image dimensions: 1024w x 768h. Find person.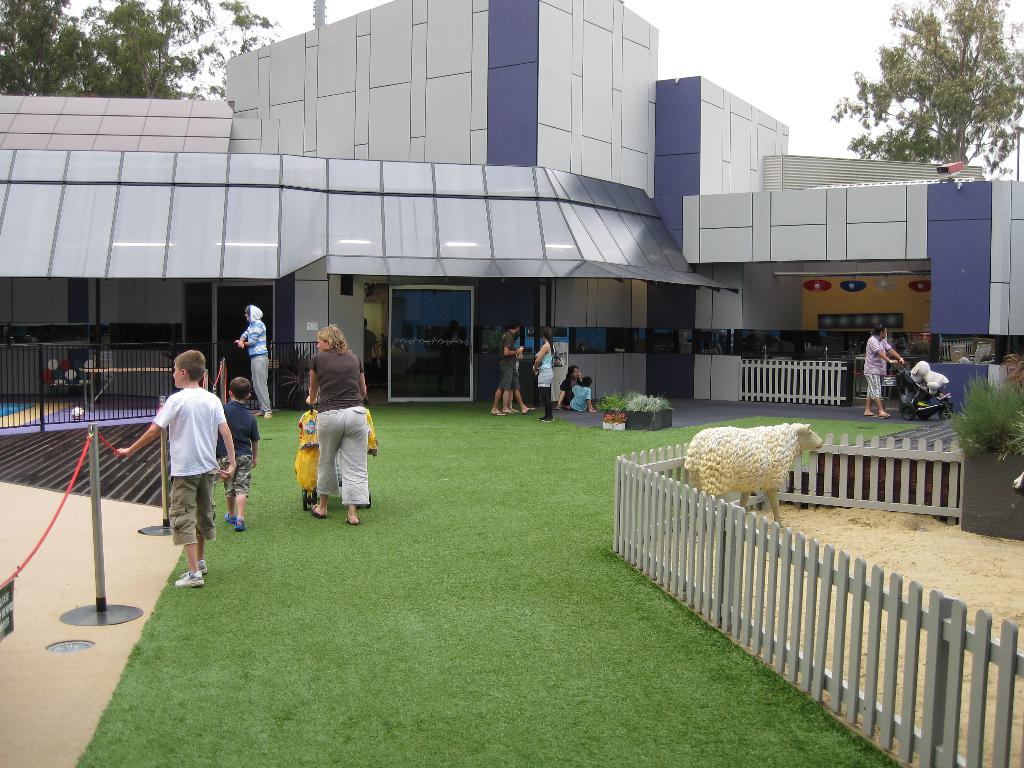
862, 323, 907, 419.
